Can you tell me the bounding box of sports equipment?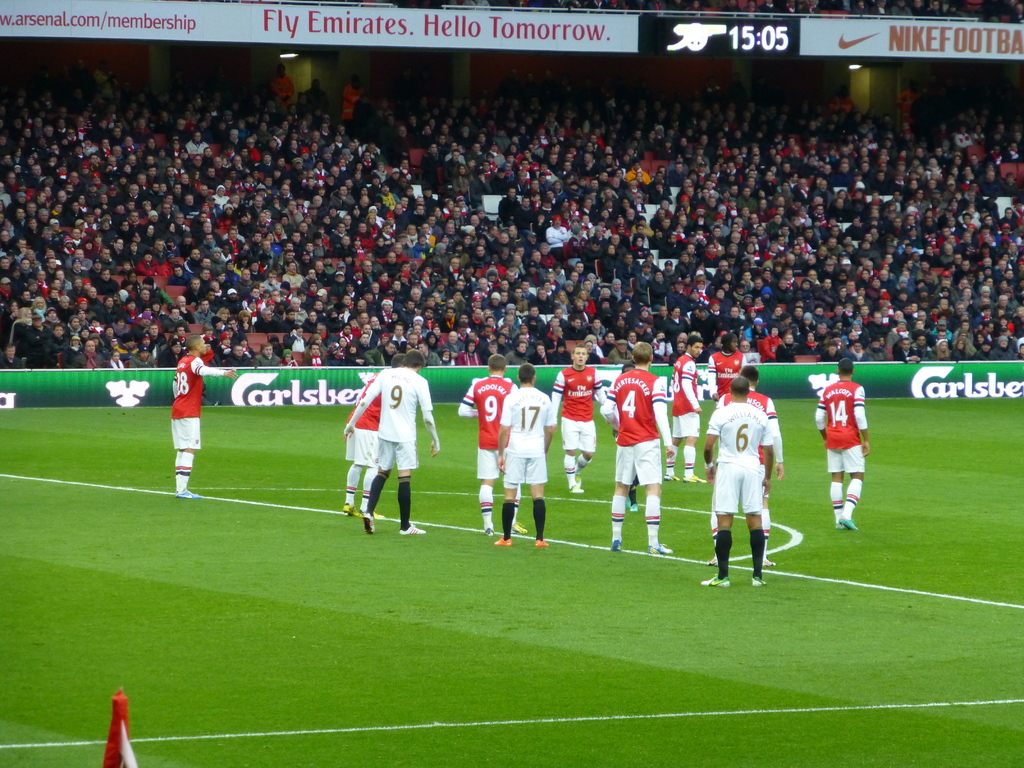
362/513/373/533.
